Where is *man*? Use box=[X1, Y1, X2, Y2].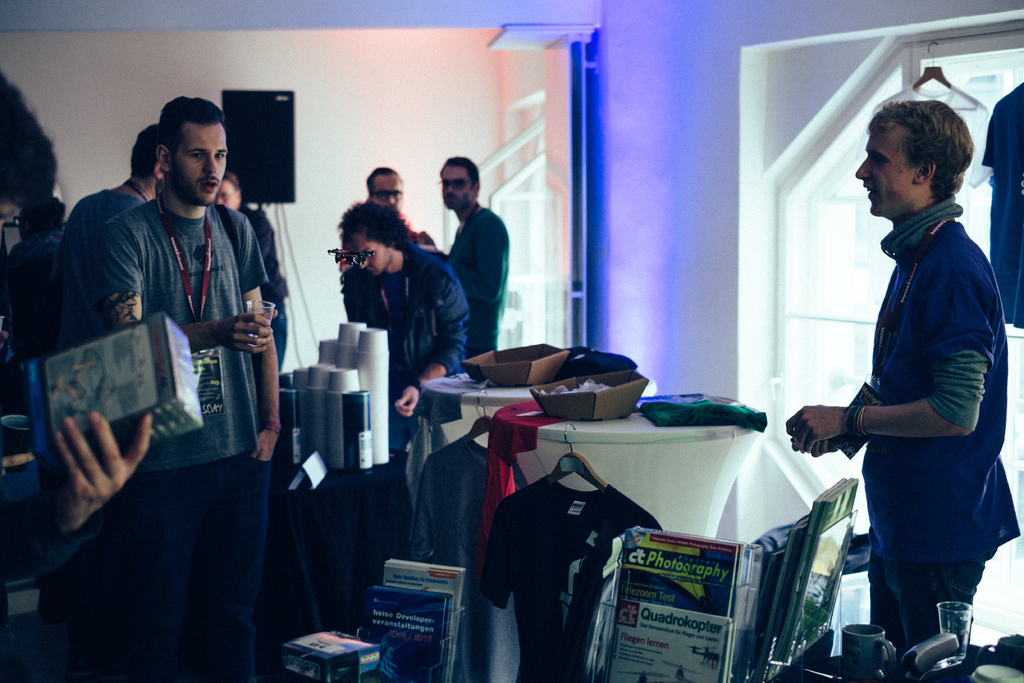
box=[336, 162, 437, 268].
